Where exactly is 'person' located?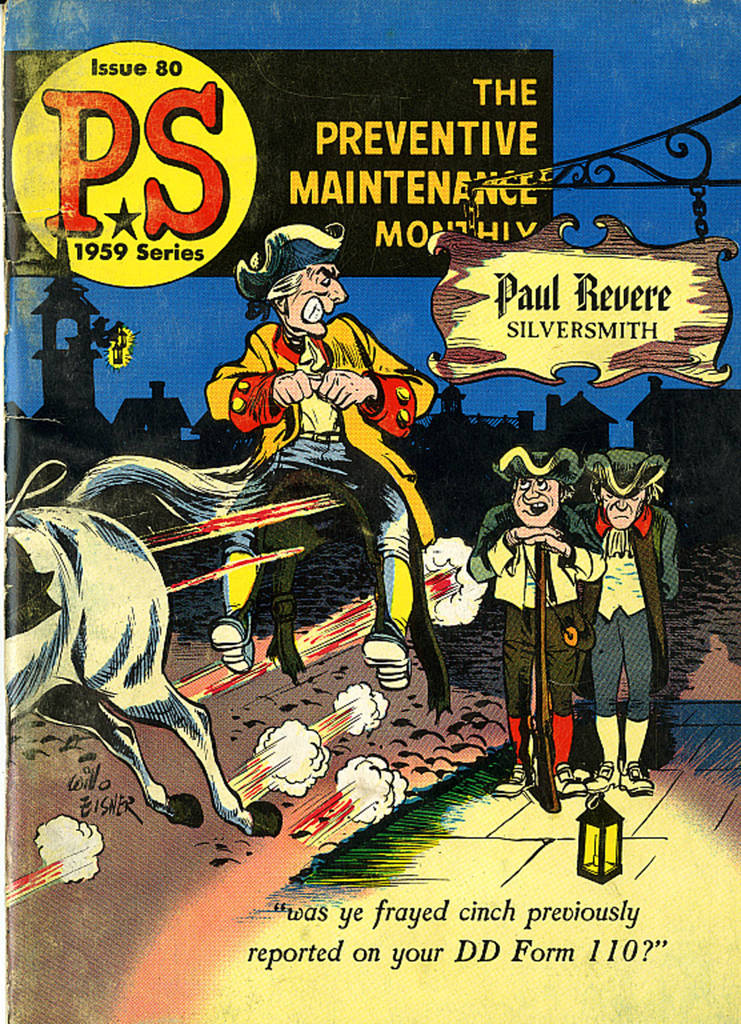
Its bounding box is 195:227:440:694.
